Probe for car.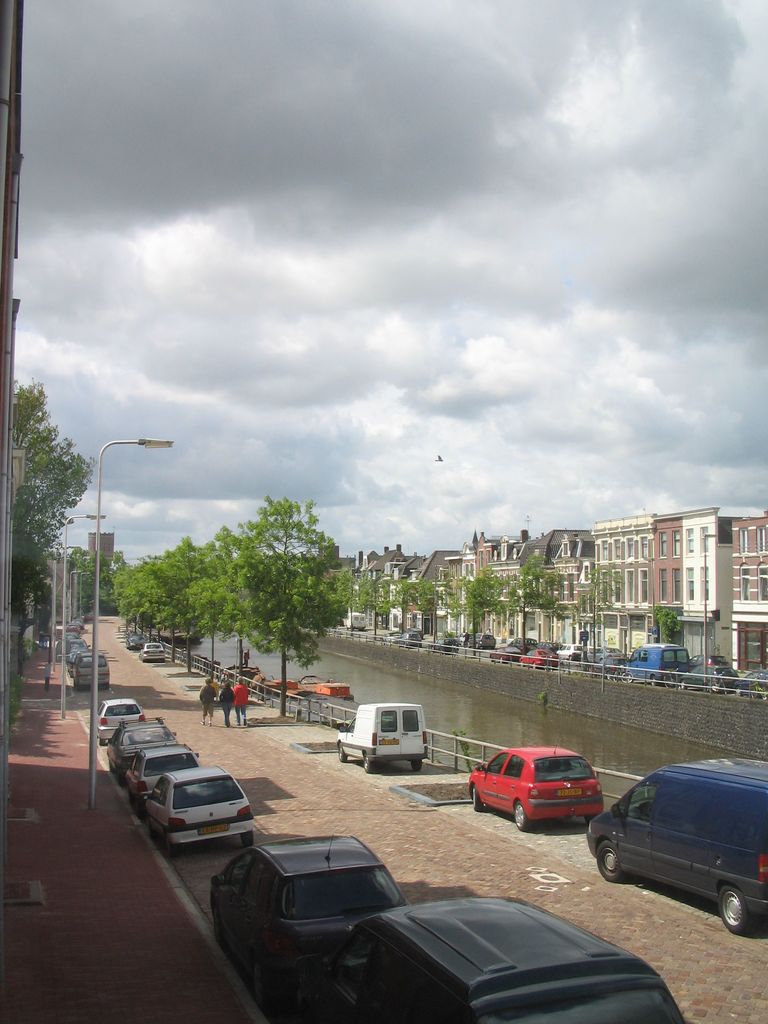
Probe result: [x1=97, y1=695, x2=149, y2=746].
